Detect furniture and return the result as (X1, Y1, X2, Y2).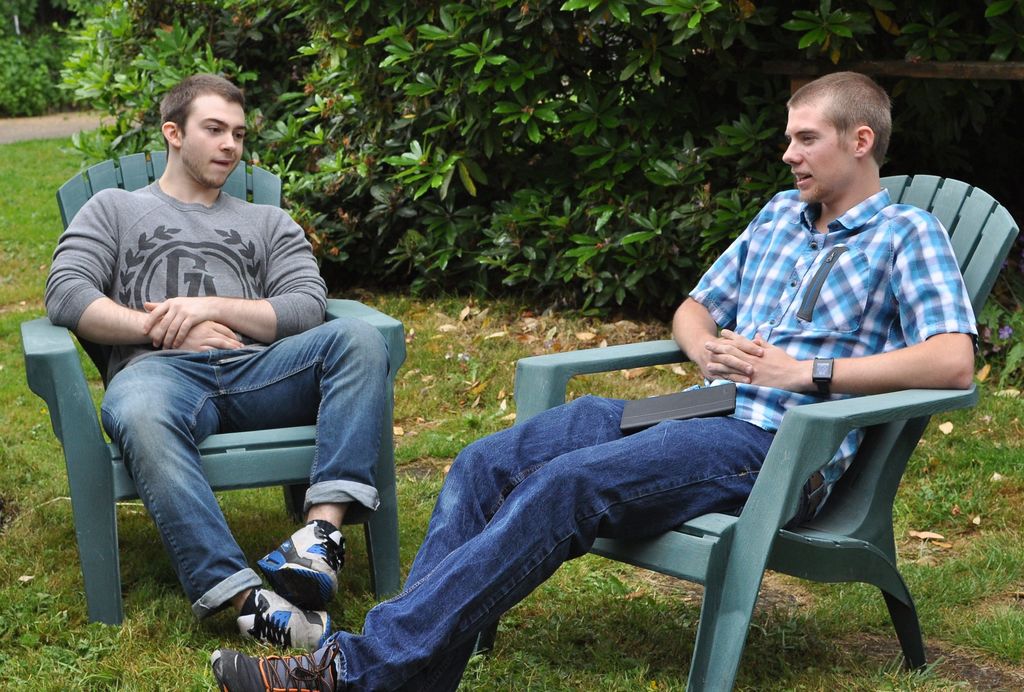
(471, 173, 1021, 691).
